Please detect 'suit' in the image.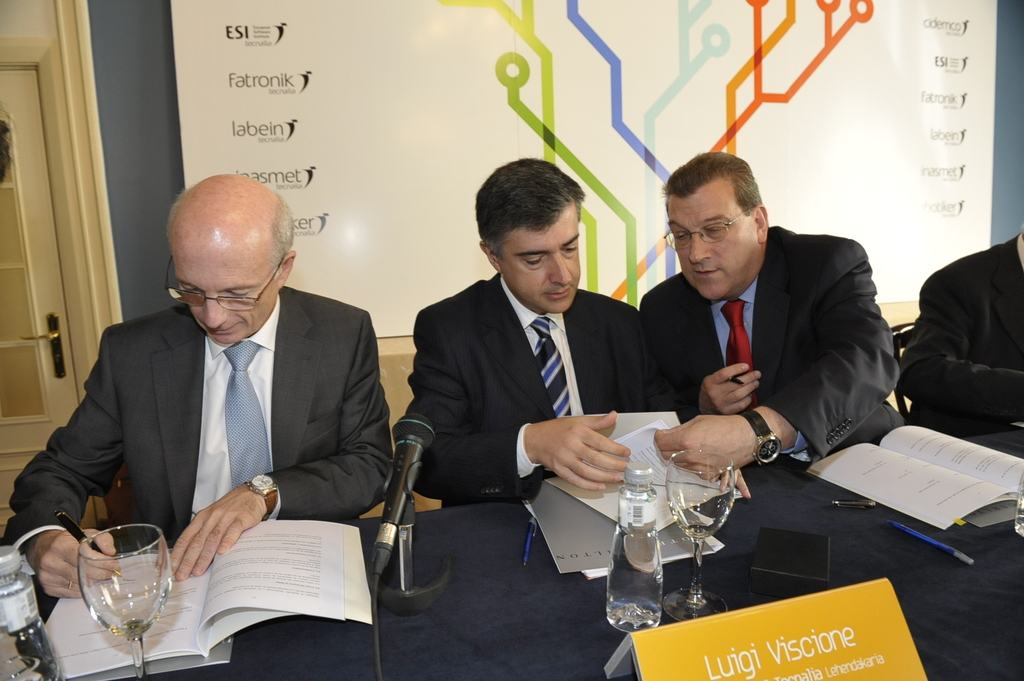
[10,281,391,558].
